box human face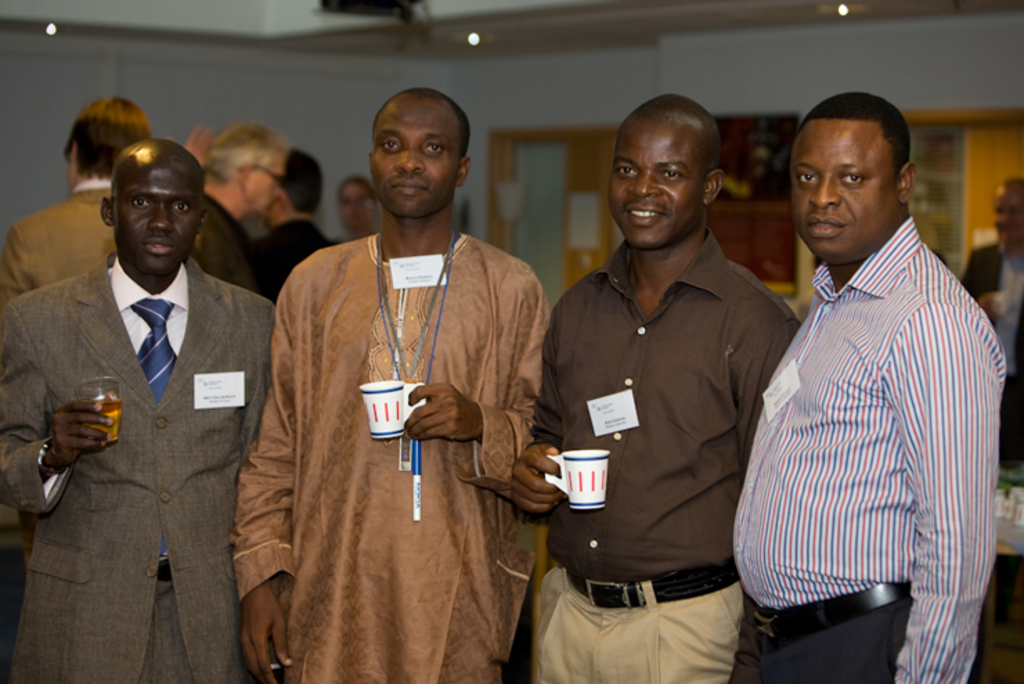
bbox=(244, 168, 277, 217)
